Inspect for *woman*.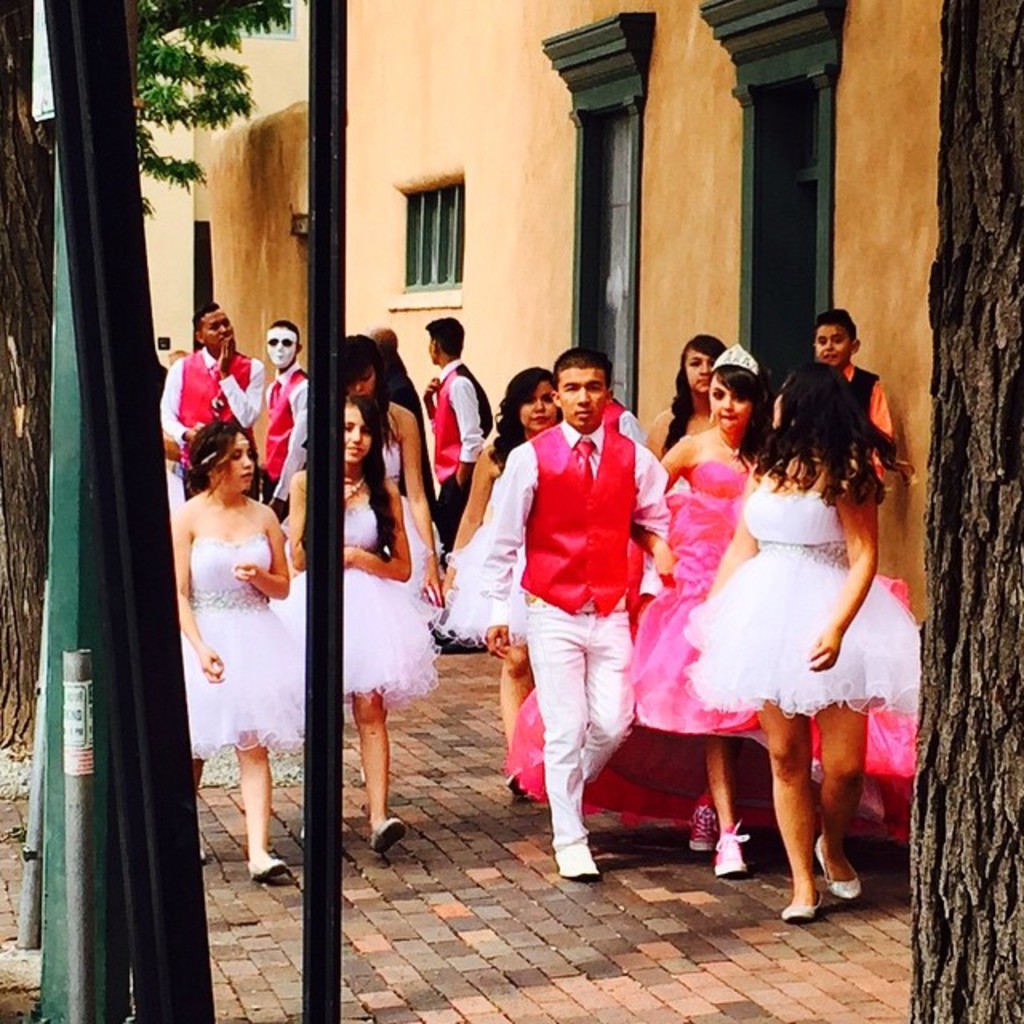
Inspection: 501, 358, 915, 845.
